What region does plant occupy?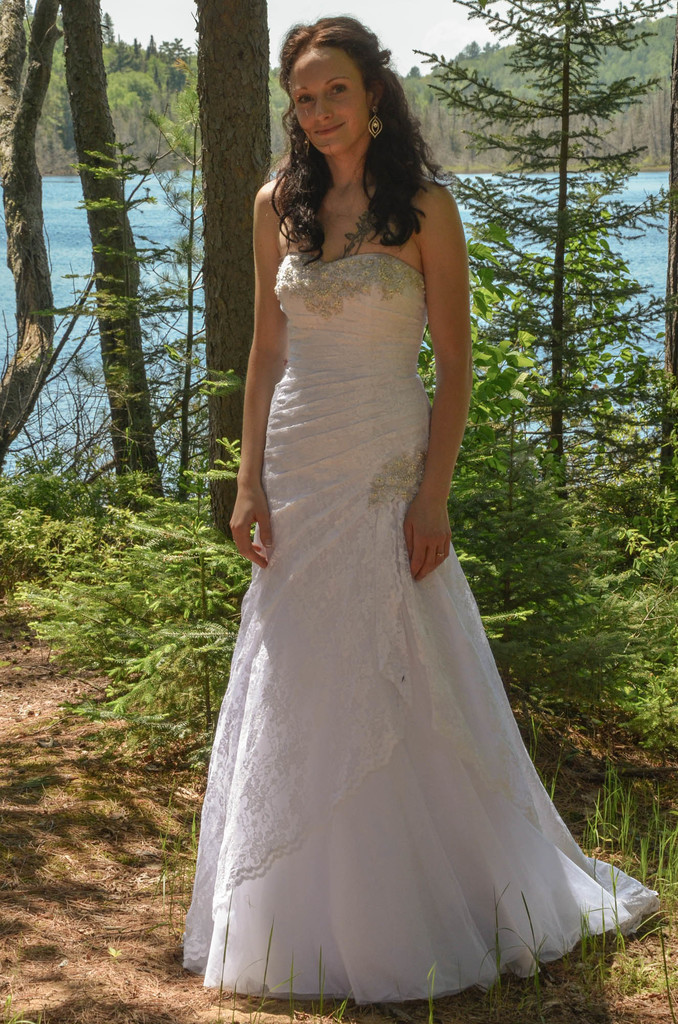
580/753/677/886.
